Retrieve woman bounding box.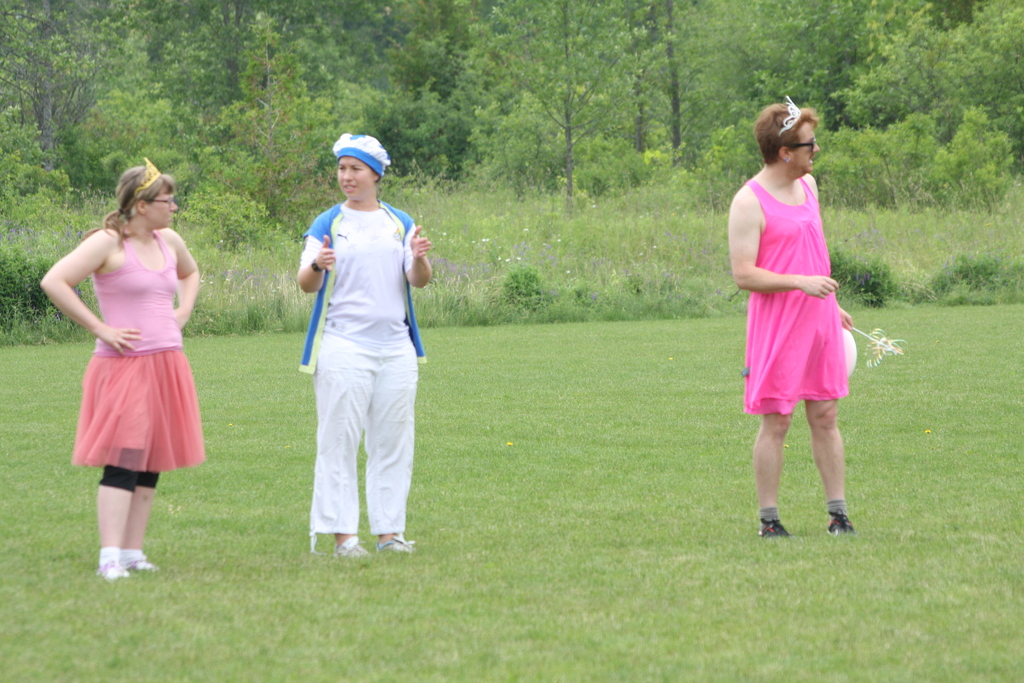
Bounding box: rect(29, 156, 246, 596).
